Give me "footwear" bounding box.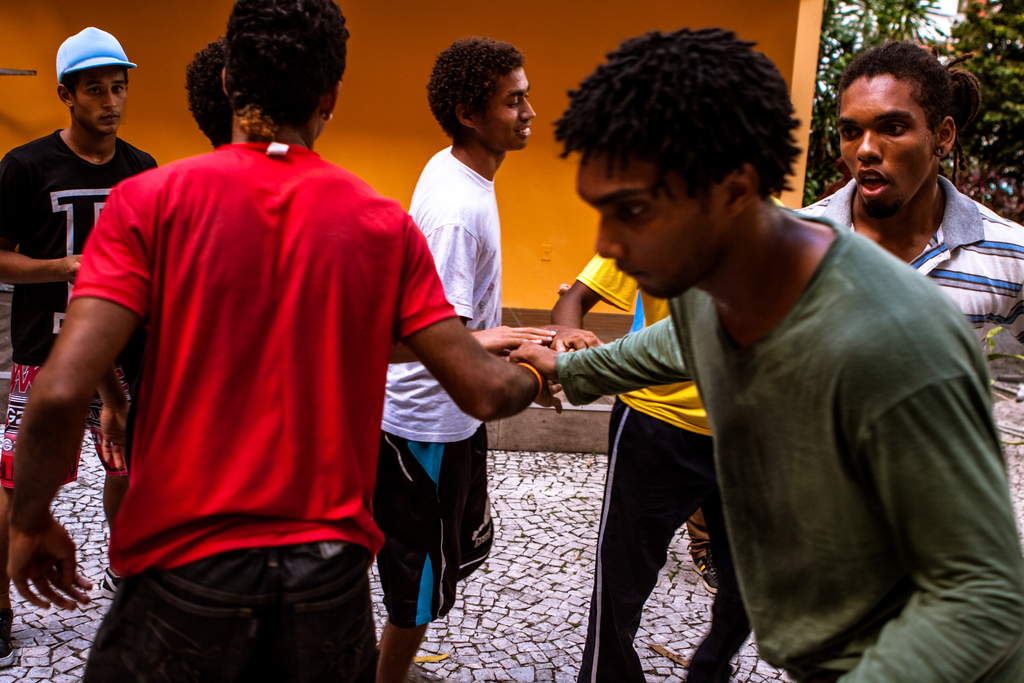
96 565 122 602.
